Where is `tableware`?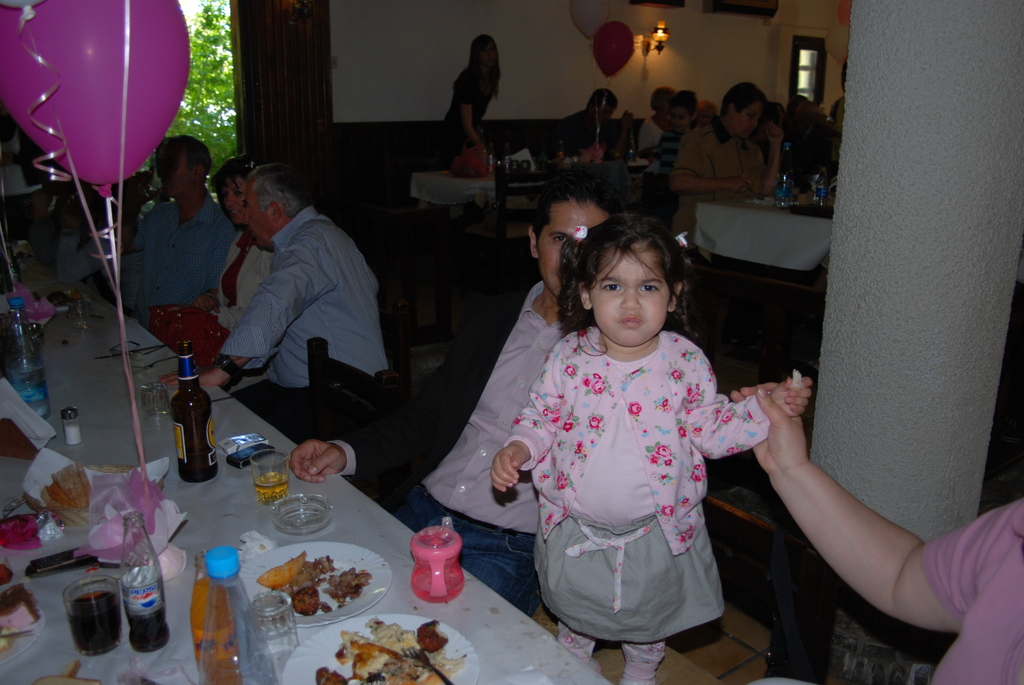
locate(252, 588, 305, 671).
